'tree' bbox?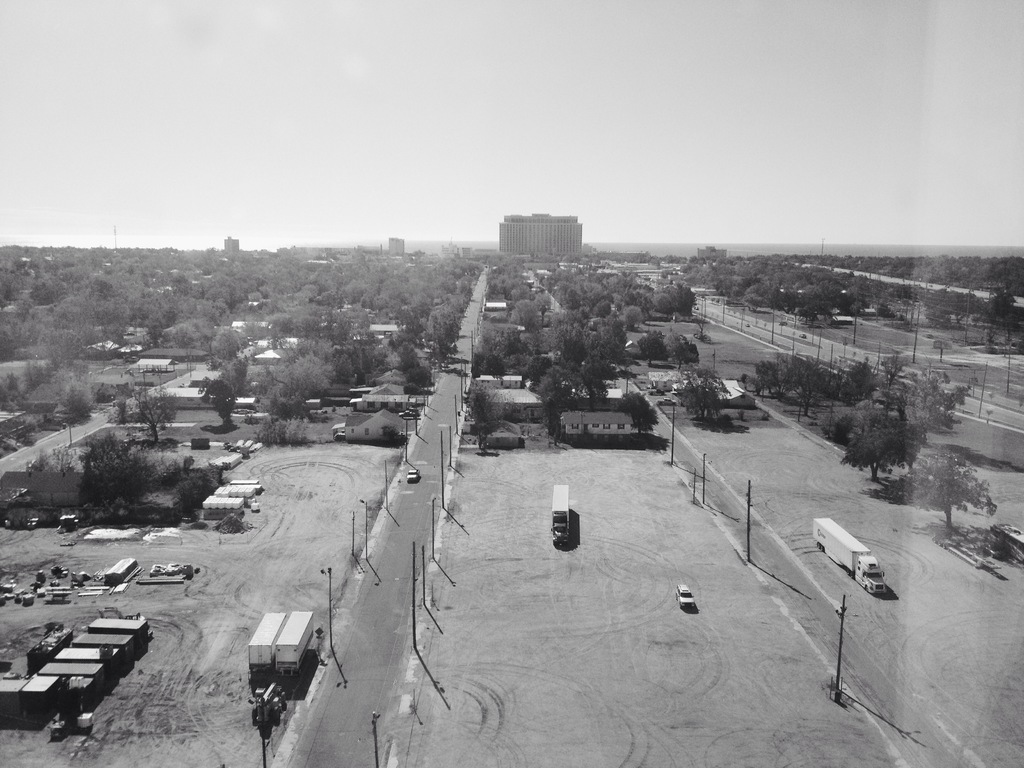
(x1=45, y1=440, x2=90, y2=474)
